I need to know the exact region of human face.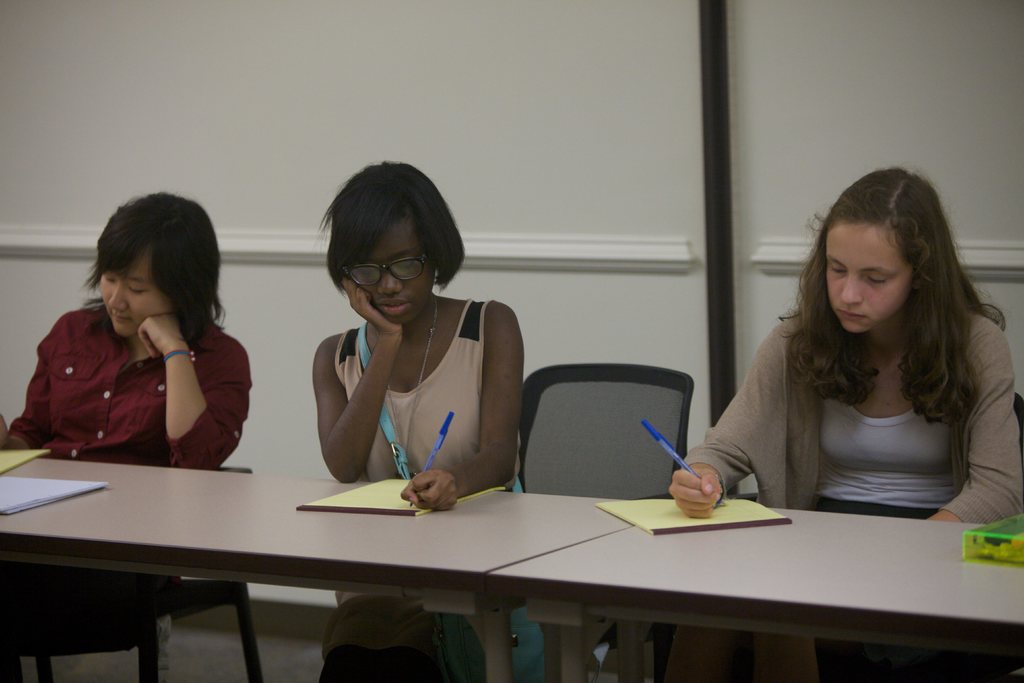
Region: (left=820, top=222, right=915, bottom=330).
